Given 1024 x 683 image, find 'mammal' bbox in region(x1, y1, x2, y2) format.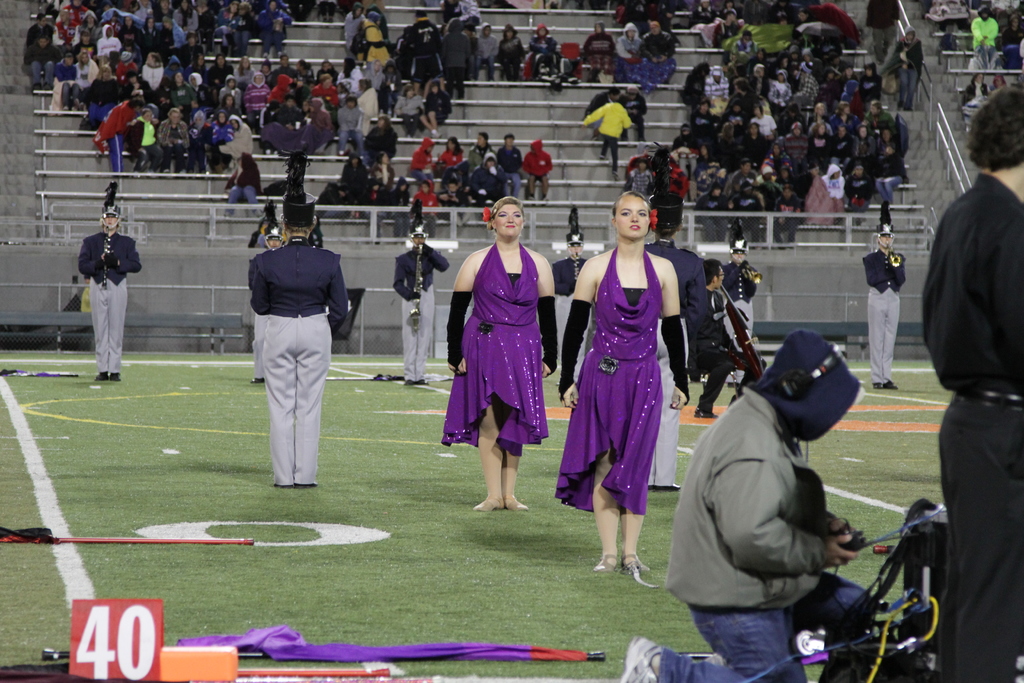
region(530, 22, 559, 81).
